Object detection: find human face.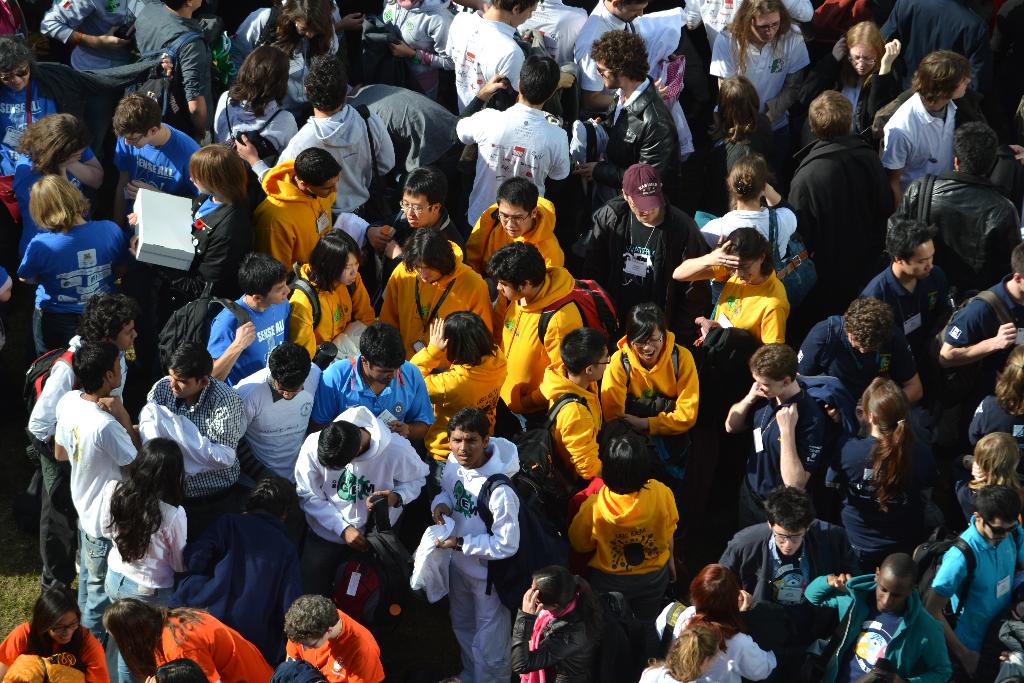
select_region(773, 523, 804, 556).
